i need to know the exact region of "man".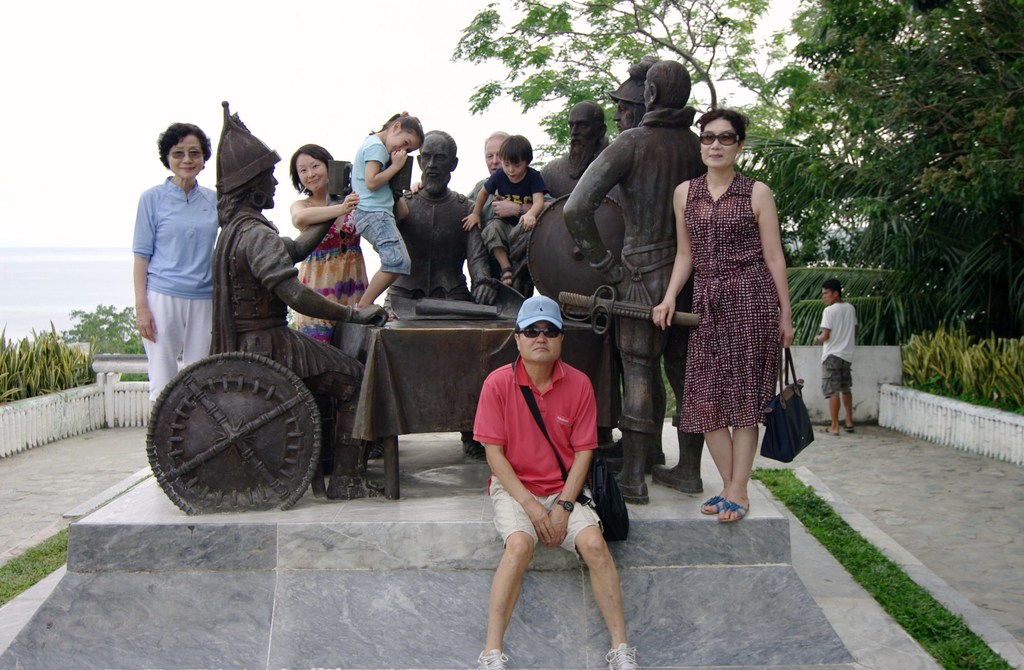
Region: Rect(812, 277, 861, 436).
